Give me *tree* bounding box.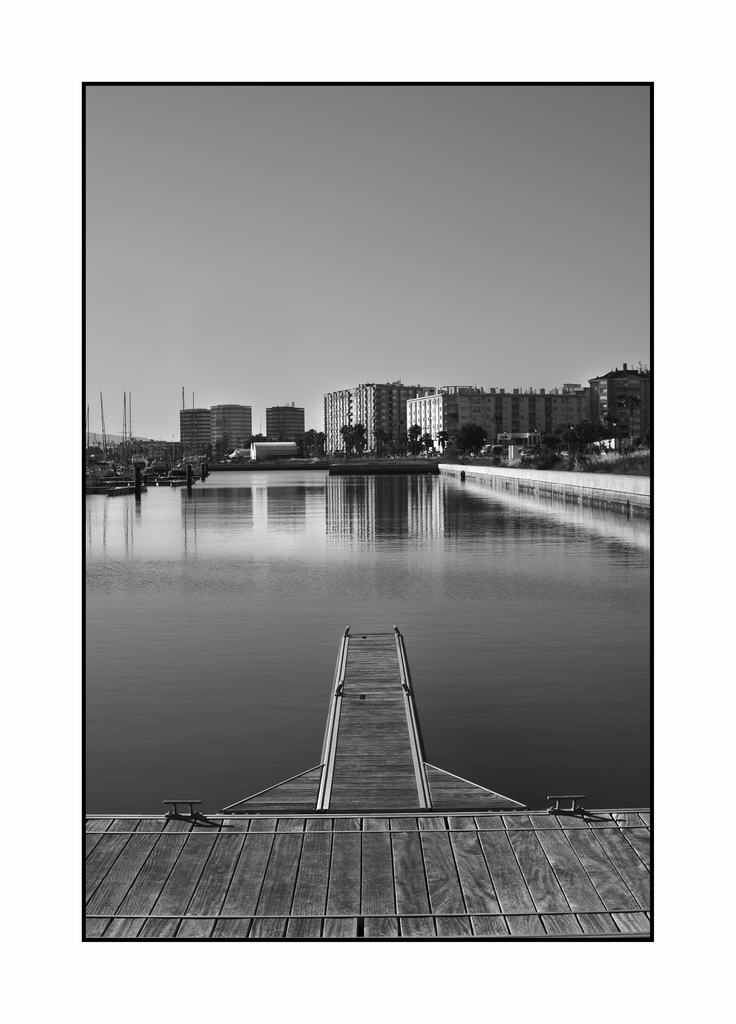
[left=343, top=420, right=354, bottom=463].
